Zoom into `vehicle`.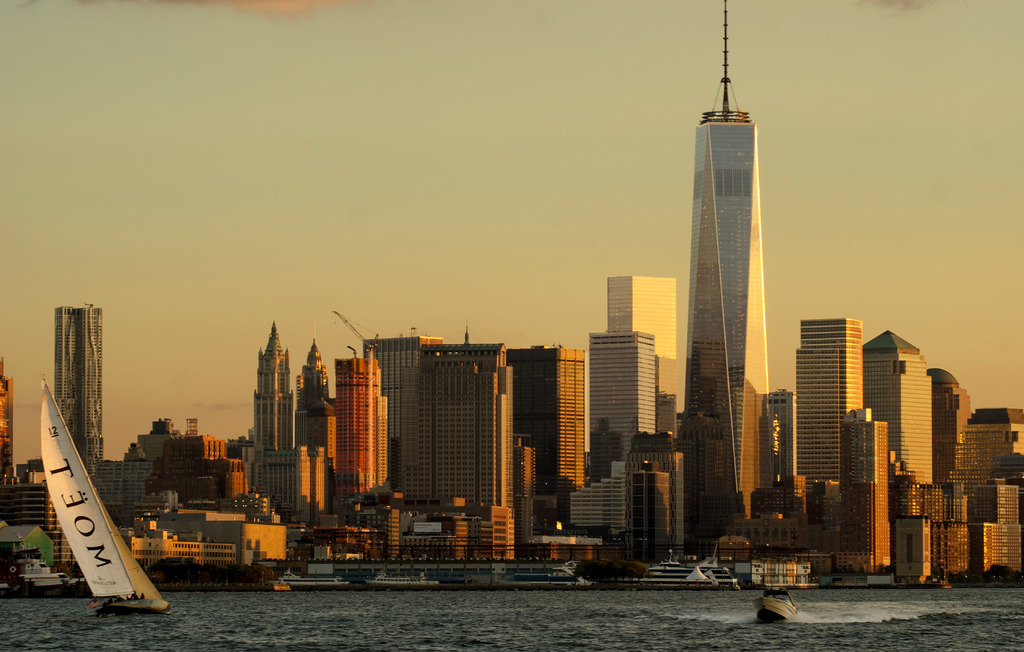
Zoom target: 637, 550, 739, 589.
